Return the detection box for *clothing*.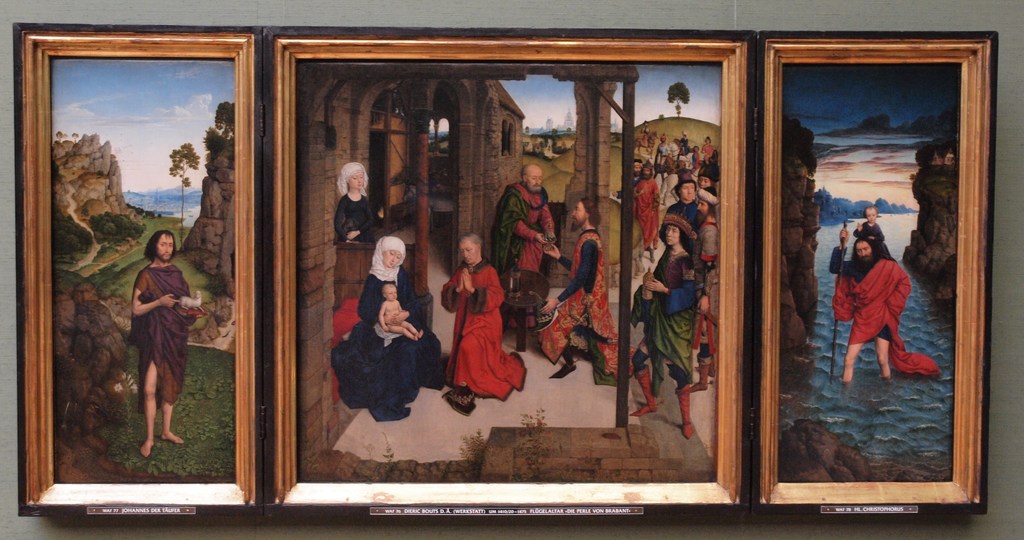
[535,227,619,377].
